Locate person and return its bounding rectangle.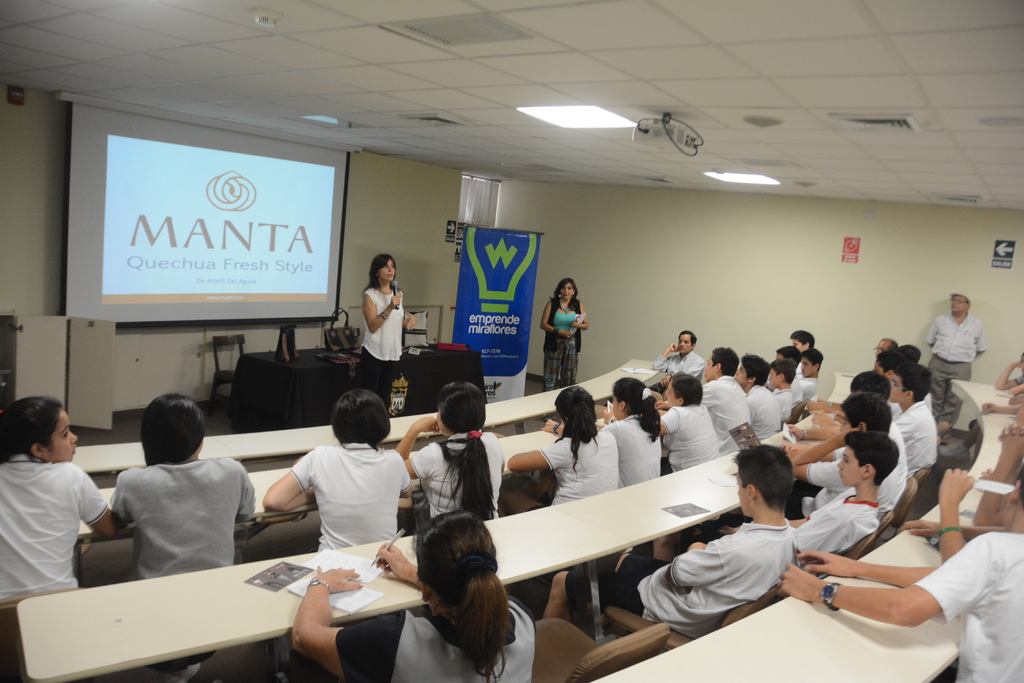
364, 257, 406, 402.
